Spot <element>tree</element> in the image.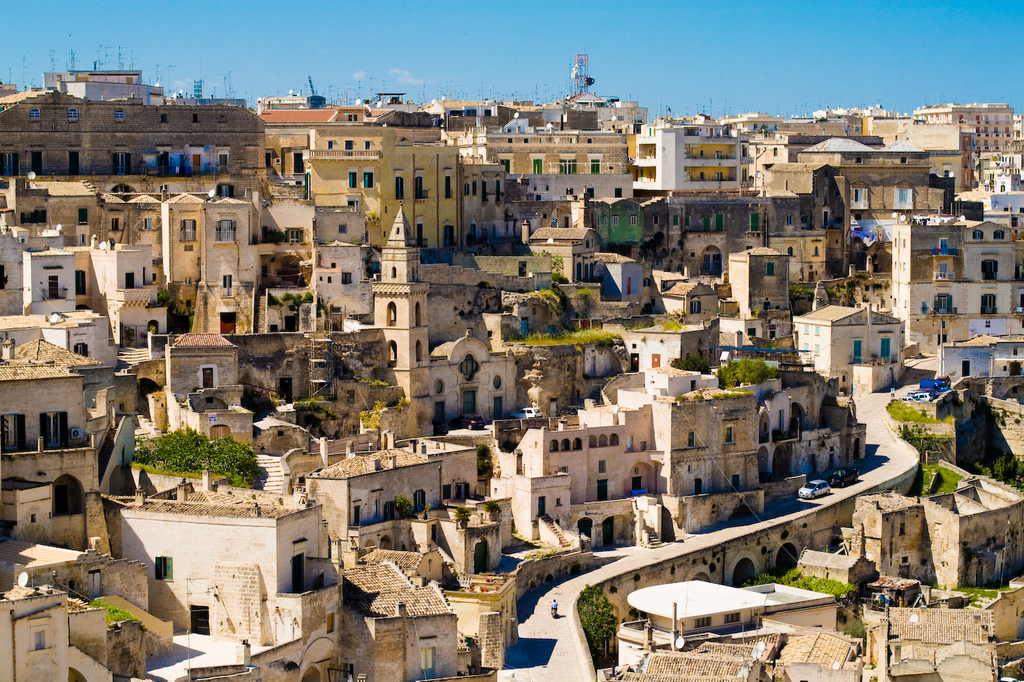
<element>tree</element> found at [left=716, top=356, right=782, bottom=387].
